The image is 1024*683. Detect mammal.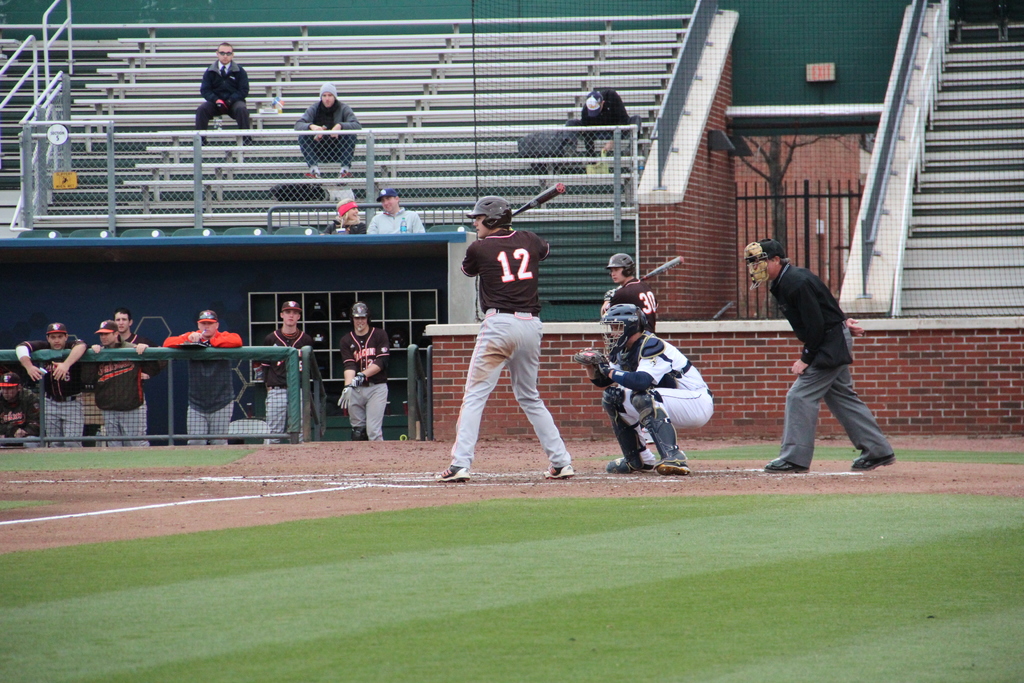
Detection: [442, 262, 575, 481].
